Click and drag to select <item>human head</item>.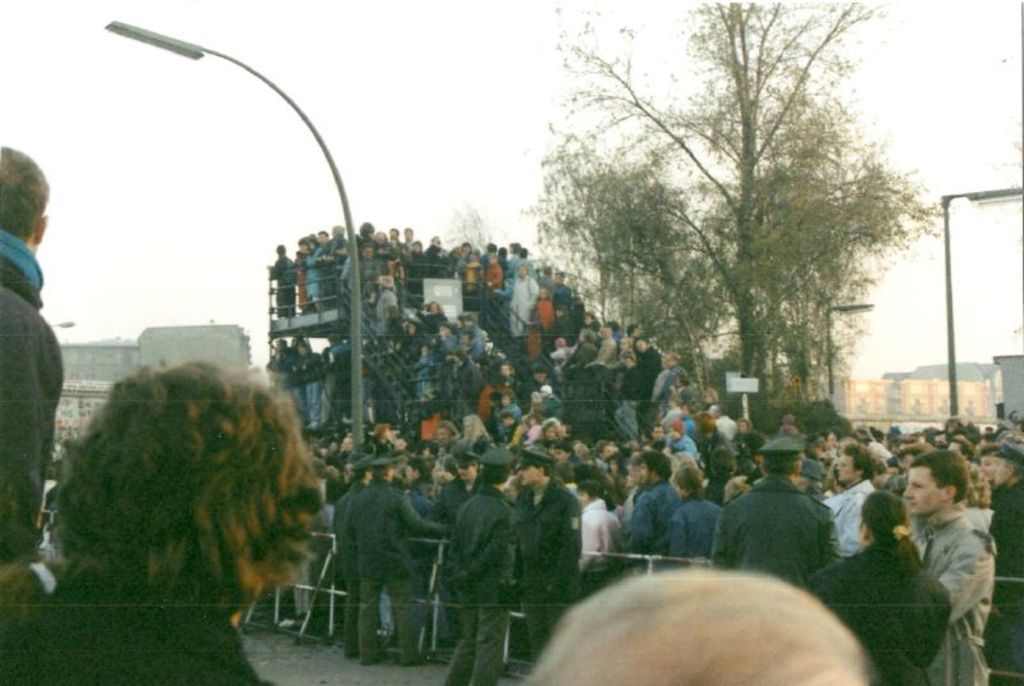
Selection: x1=901 y1=451 x2=970 y2=514.
